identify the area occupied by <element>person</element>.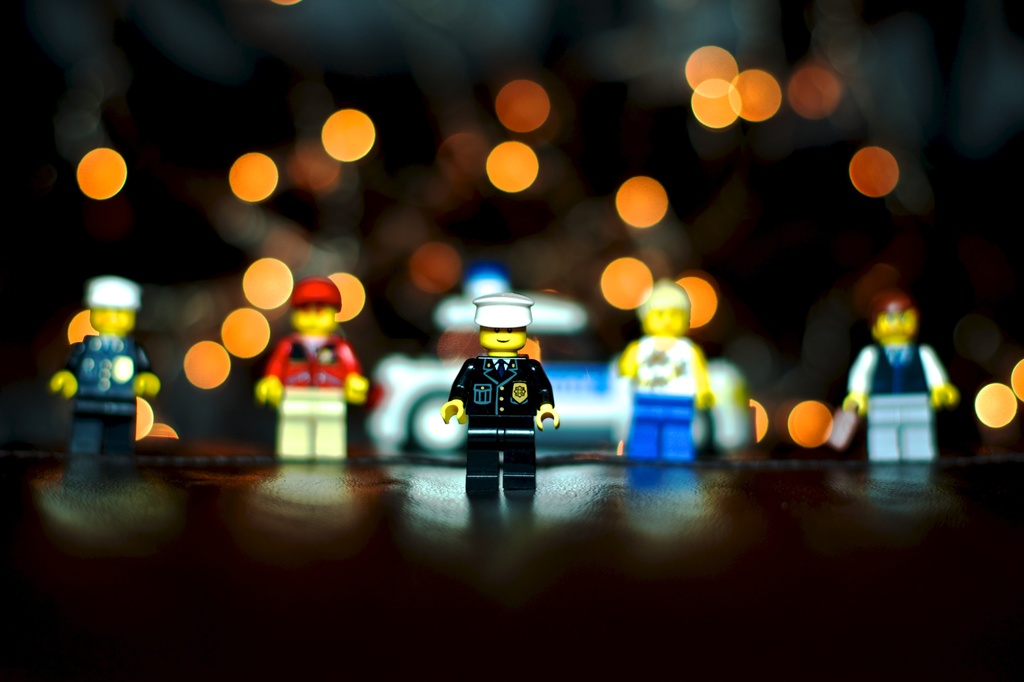
Area: box=[252, 274, 369, 459].
